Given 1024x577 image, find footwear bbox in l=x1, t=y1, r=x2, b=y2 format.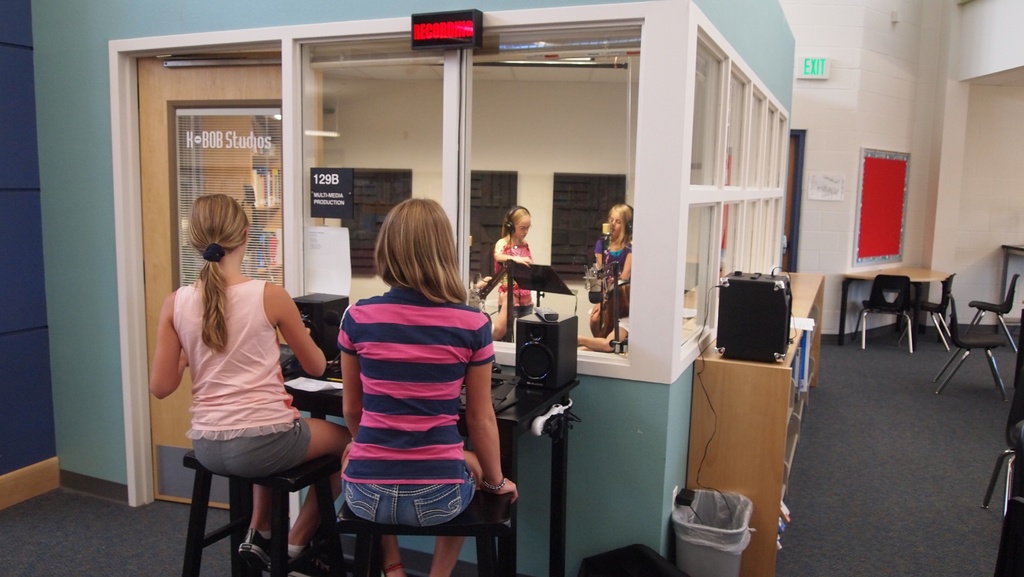
l=284, t=544, r=305, b=566.
